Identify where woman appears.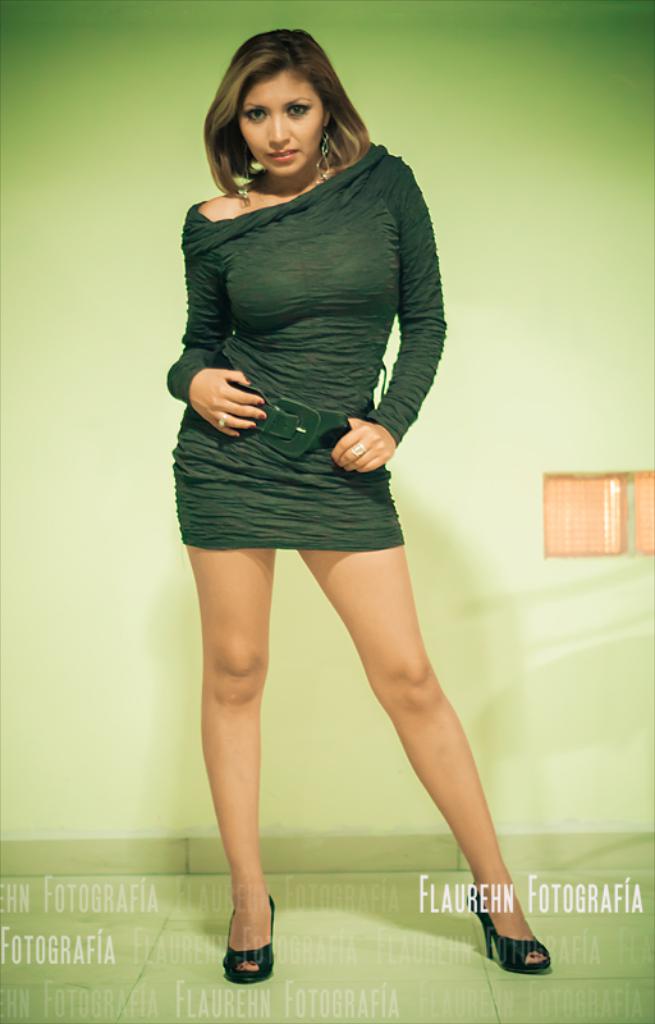
Appears at (150, 50, 493, 984).
